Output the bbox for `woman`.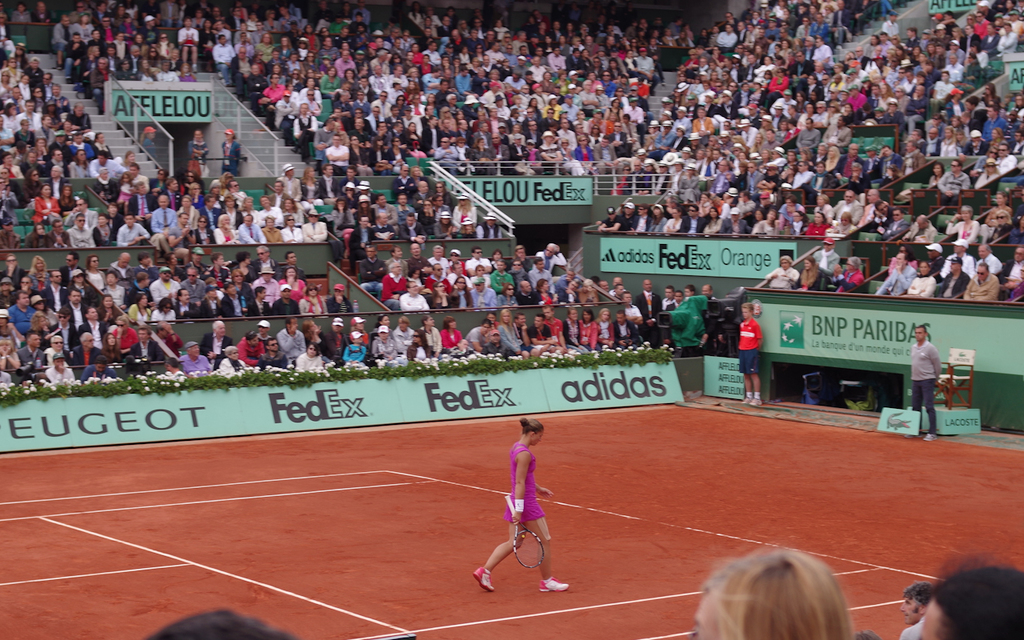
x1=27 y1=222 x2=54 y2=250.
